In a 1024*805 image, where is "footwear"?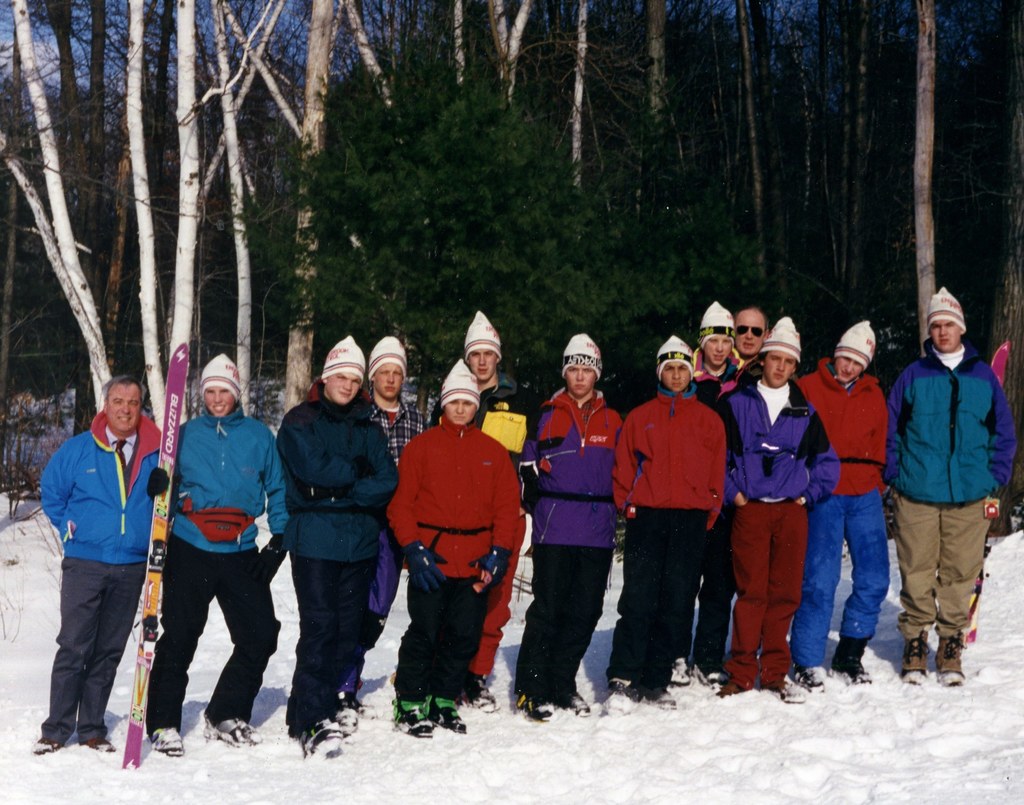
145, 728, 182, 761.
